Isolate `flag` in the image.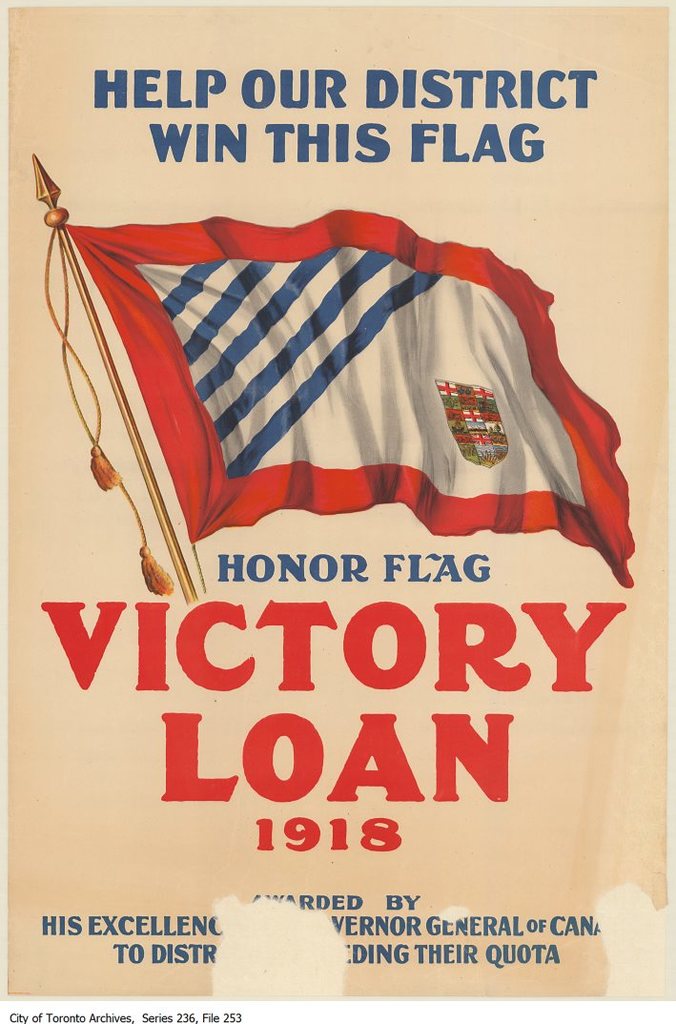
Isolated region: l=44, t=188, r=603, b=618.
